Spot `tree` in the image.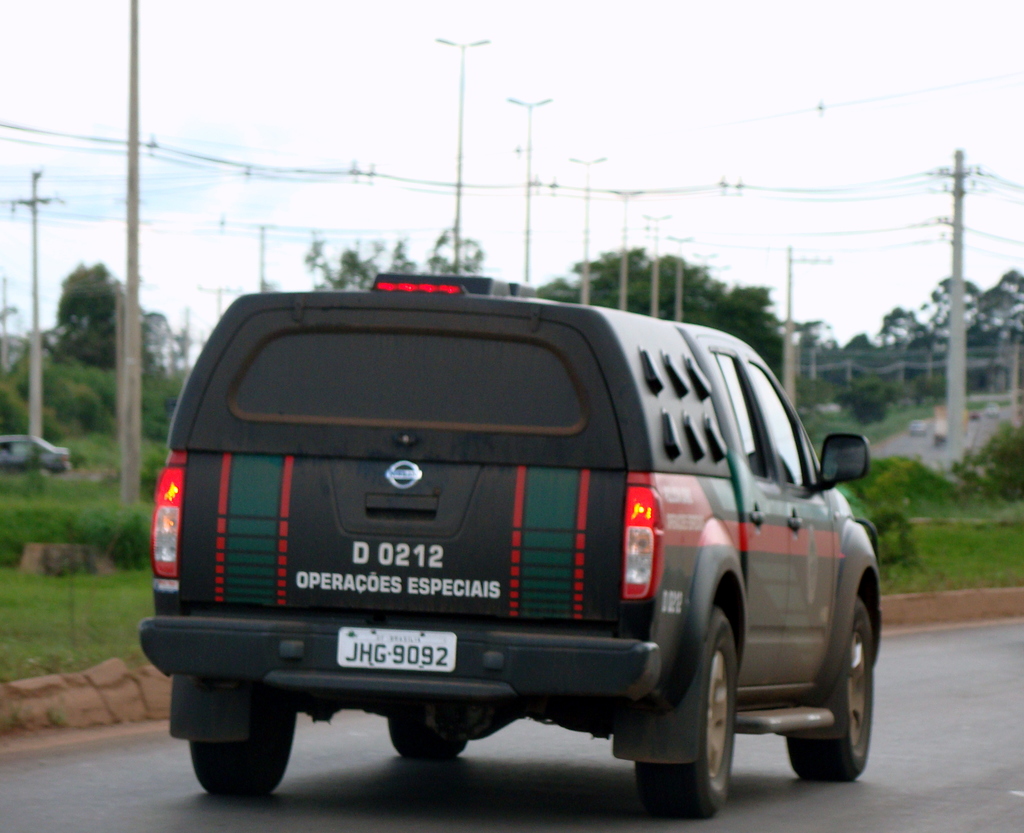
`tree` found at <region>812, 263, 1023, 410</region>.
